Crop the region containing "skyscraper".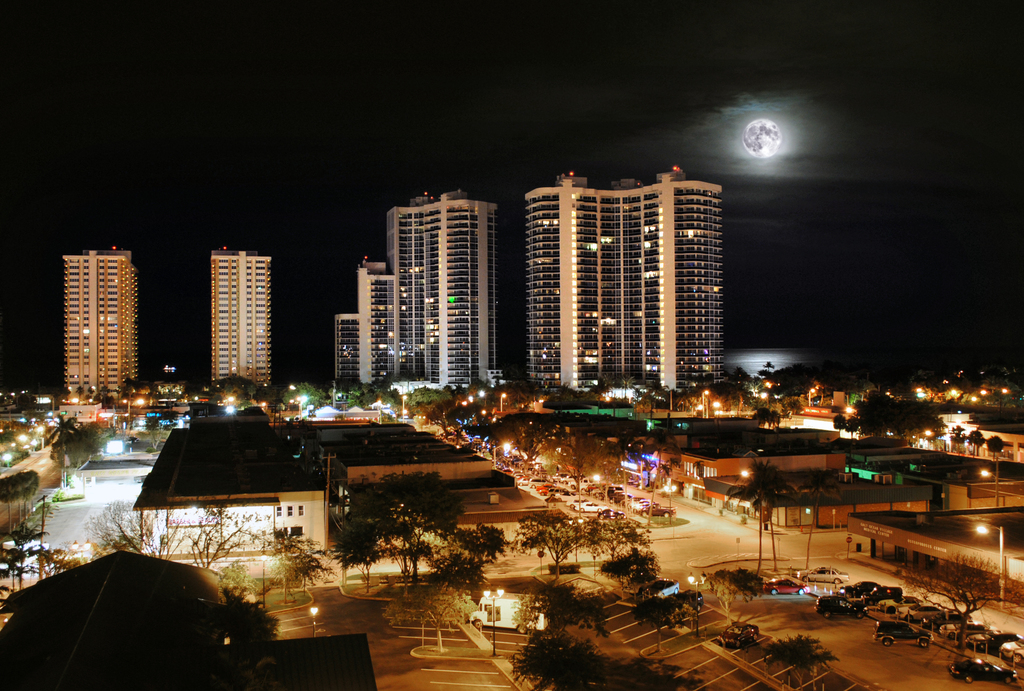
Crop region: detection(335, 315, 359, 398).
